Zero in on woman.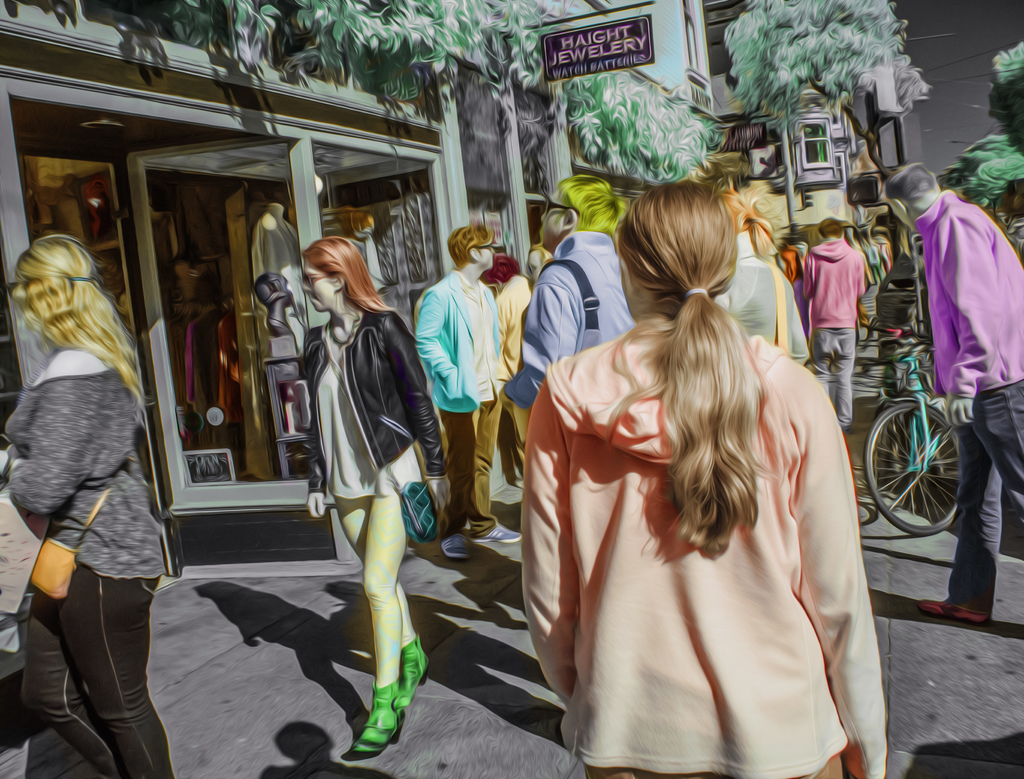
Zeroed in: detection(525, 180, 902, 778).
